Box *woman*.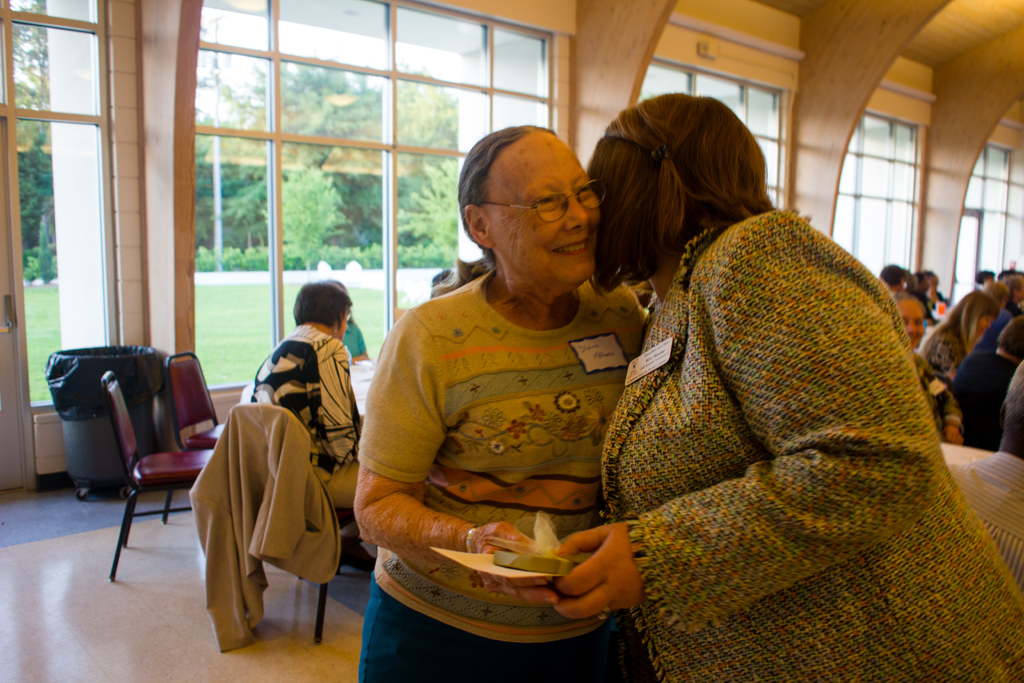
<region>359, 127, 713, 662</region>.
